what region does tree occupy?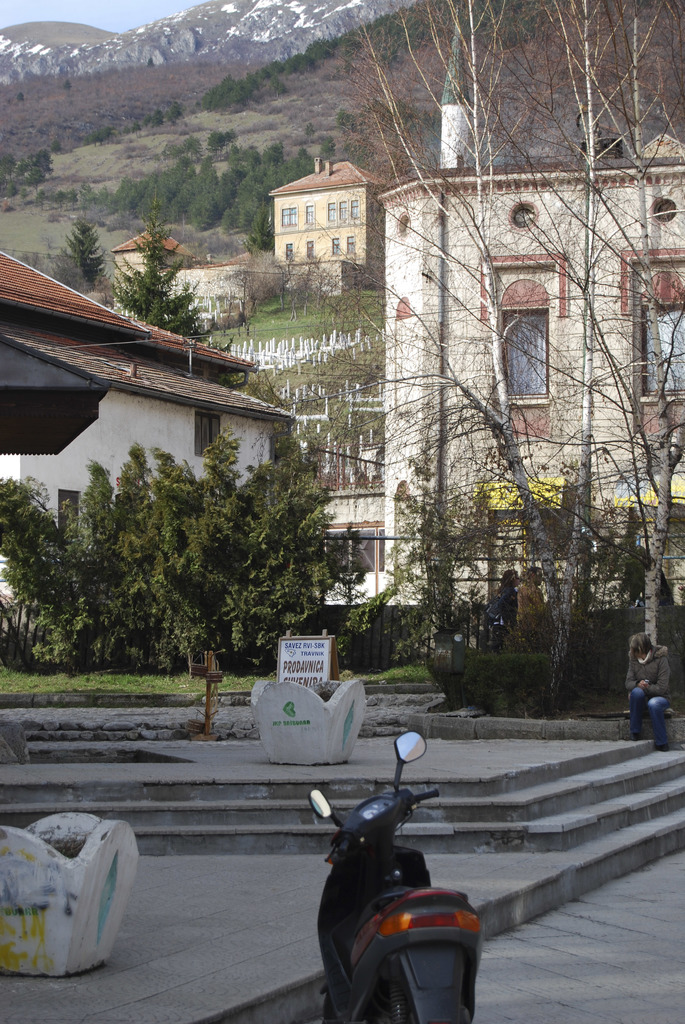
(213,136,314,237).
